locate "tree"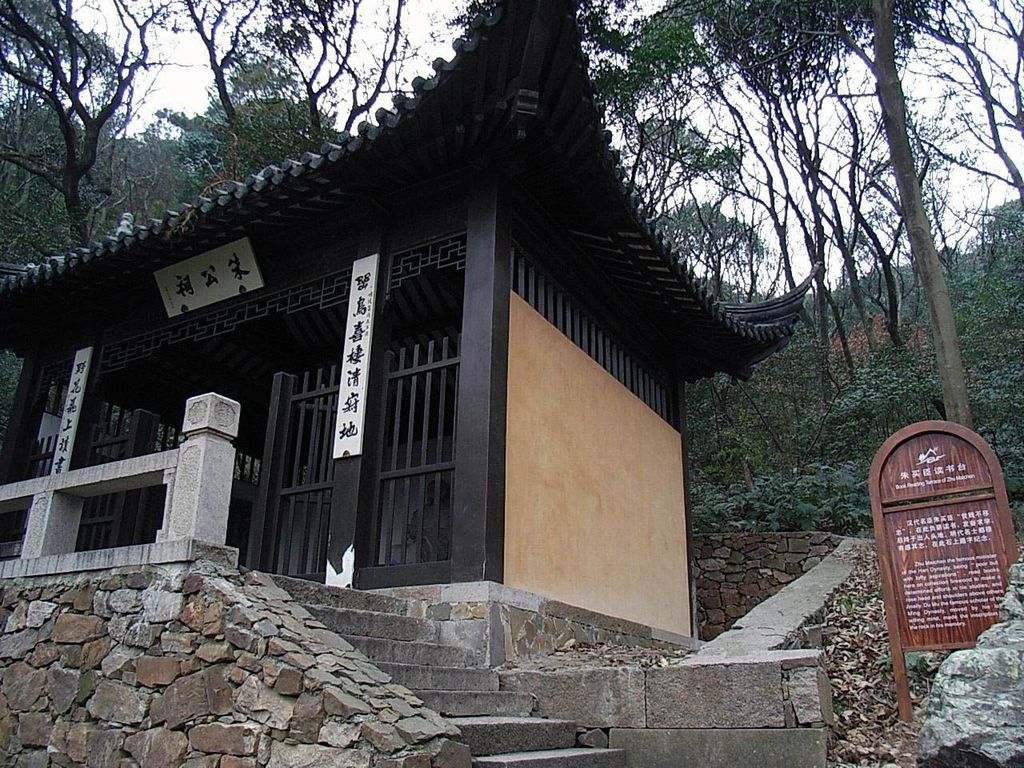
left=578, top=0, right=1023, bottom=446
